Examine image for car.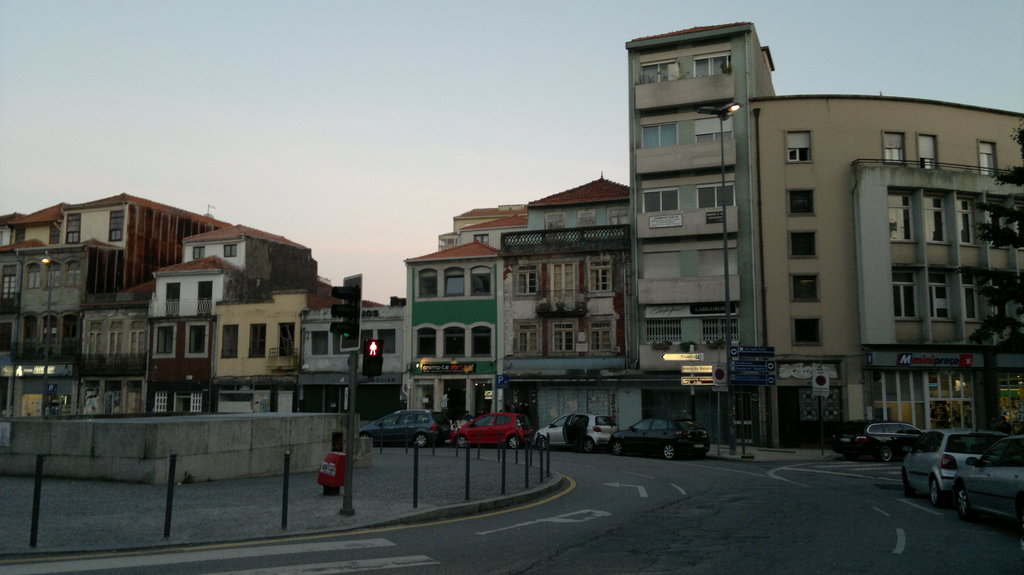
Examination result: left=609, top=413, right=705, bottom=457.
